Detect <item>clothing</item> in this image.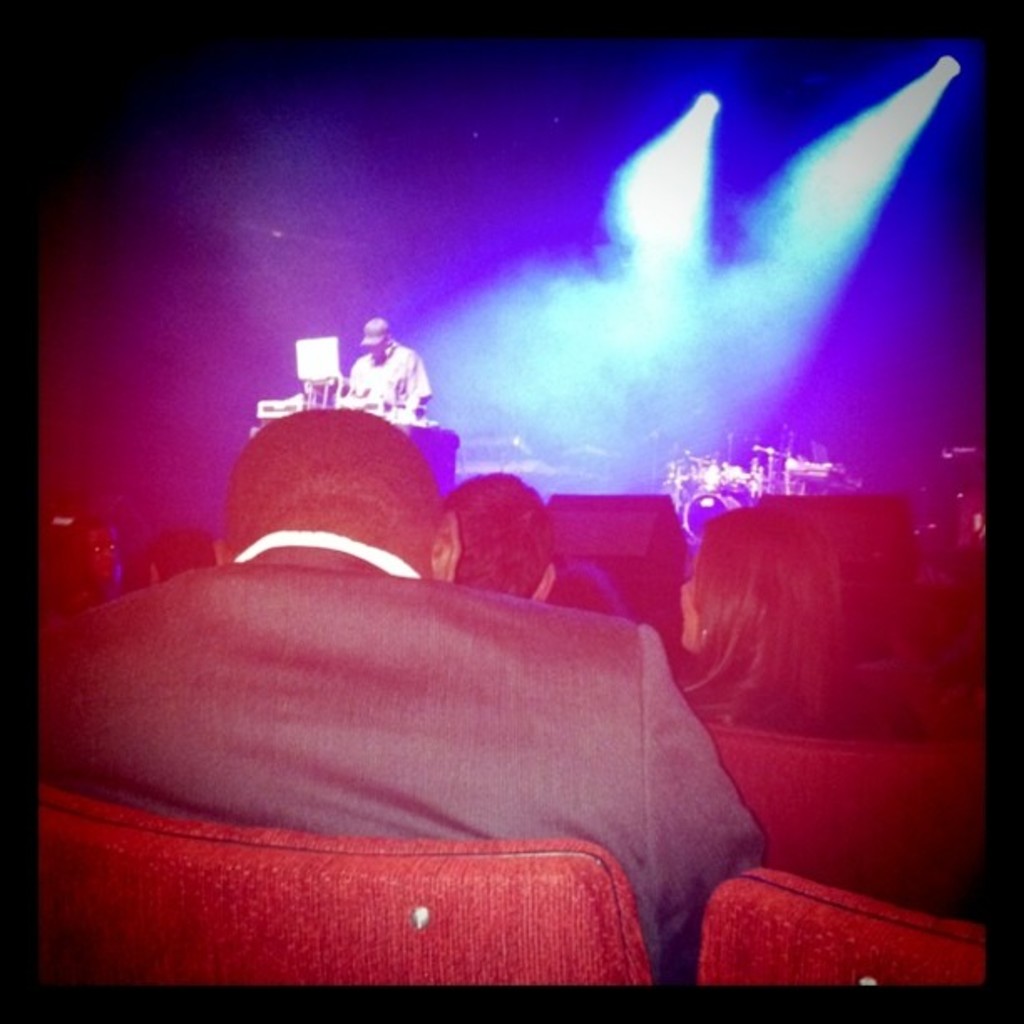
Detection: 72 474 775 970.
